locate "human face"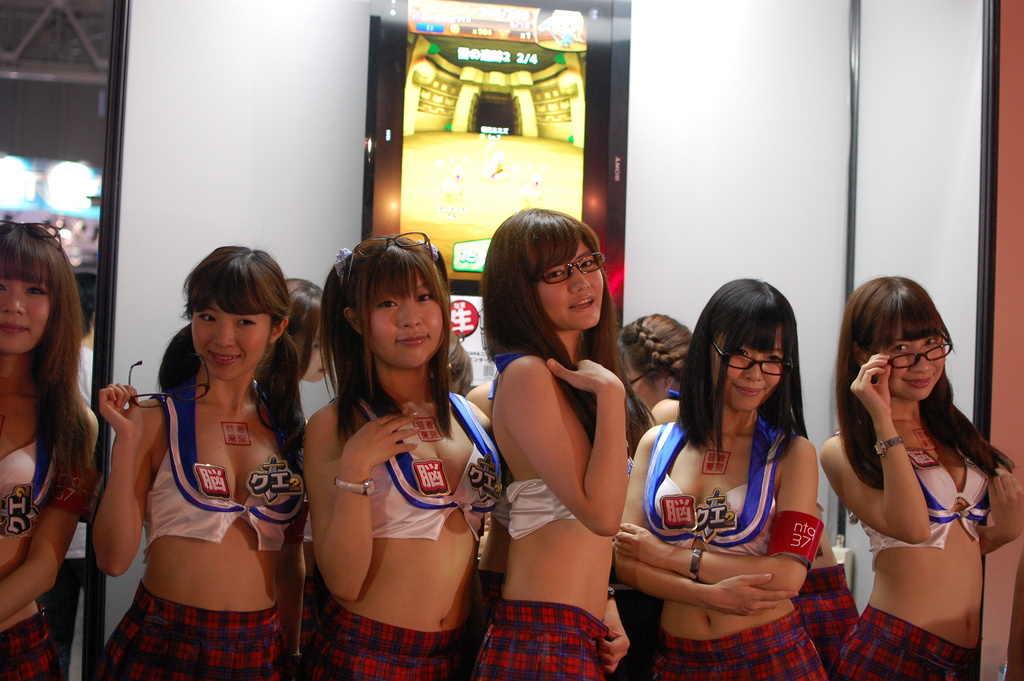
rect(188, 296, 270, 379)
